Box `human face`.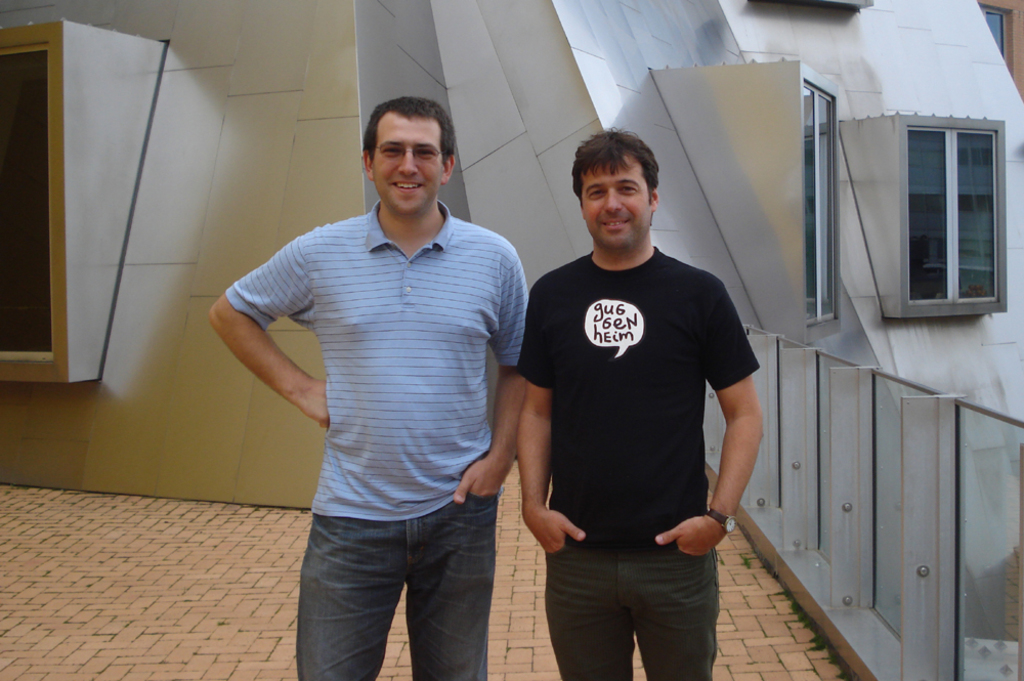
[374, 110, 443, 215].
